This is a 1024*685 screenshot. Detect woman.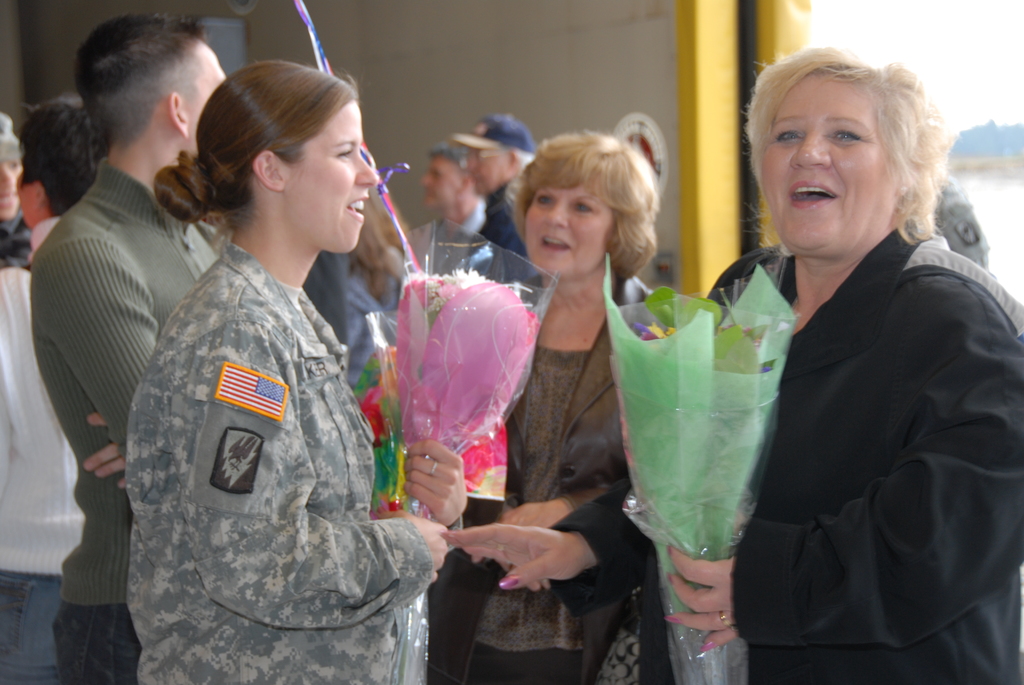
x1=128, y1=61, x2=473, y2=684.
